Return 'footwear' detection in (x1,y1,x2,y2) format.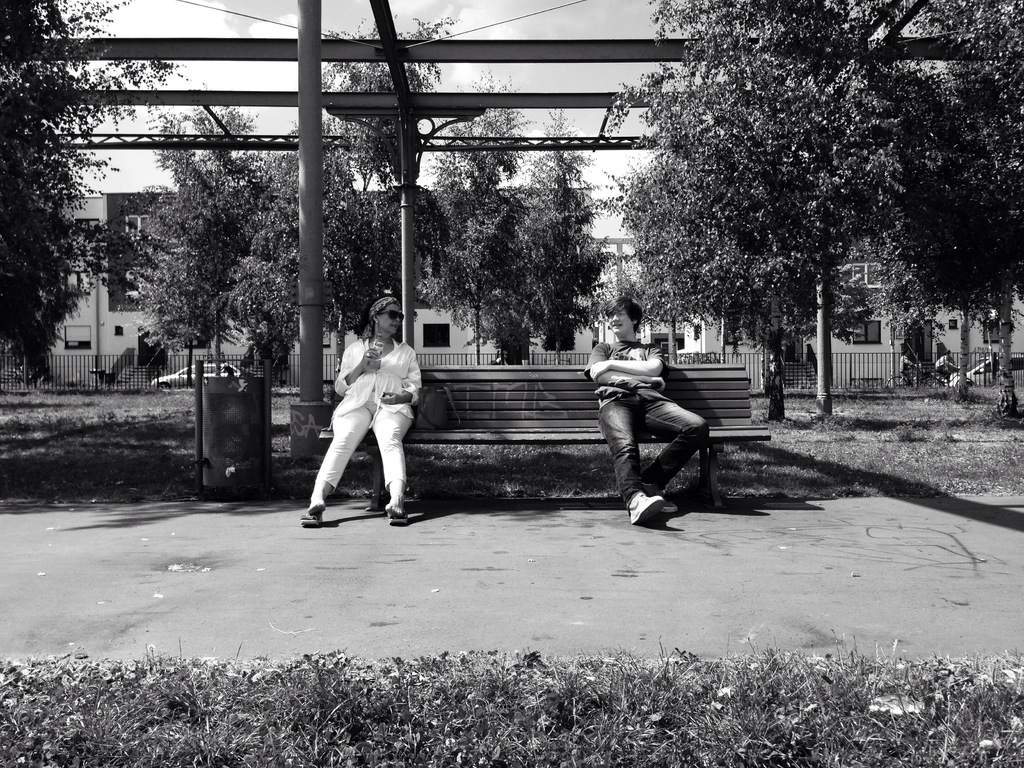
(301,508,326,528).
